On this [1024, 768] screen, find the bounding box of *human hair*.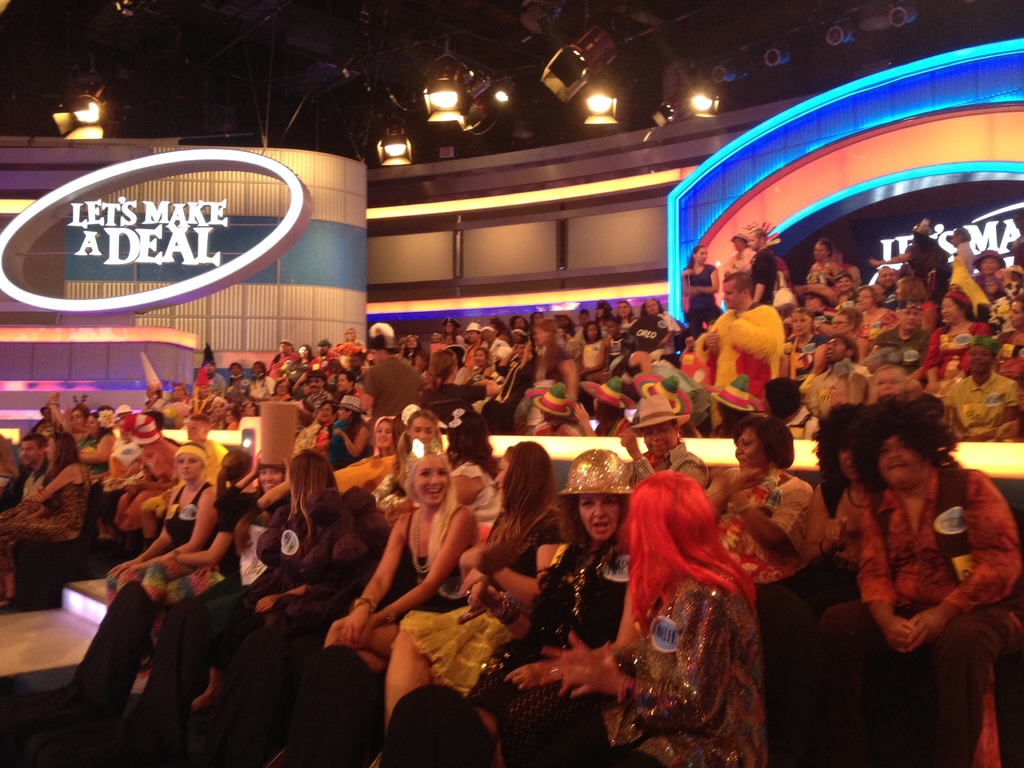
Bounding box: [723, 266, 755, 296].
